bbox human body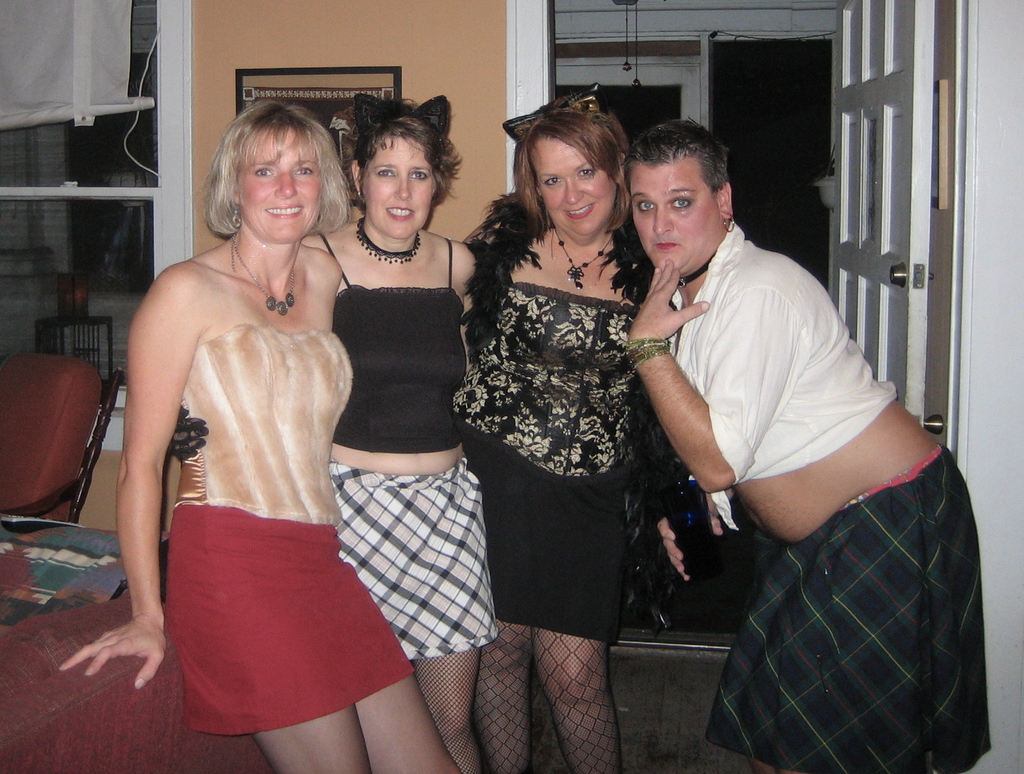
bbox=(634, 103, 989, 773)
